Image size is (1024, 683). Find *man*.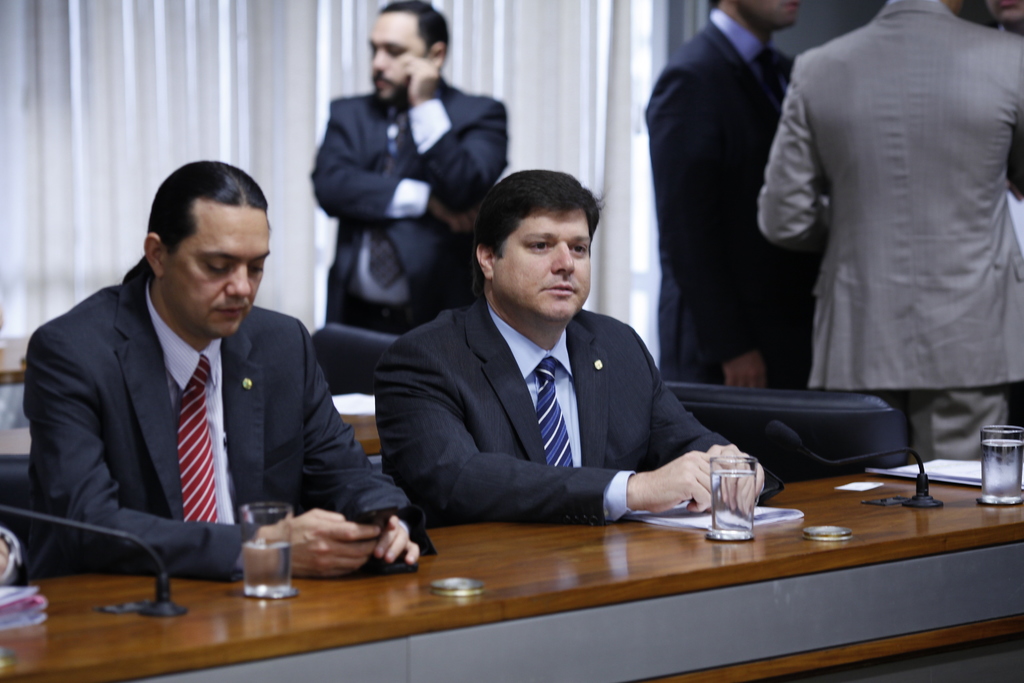
rect(21, 172, 348, 613).
